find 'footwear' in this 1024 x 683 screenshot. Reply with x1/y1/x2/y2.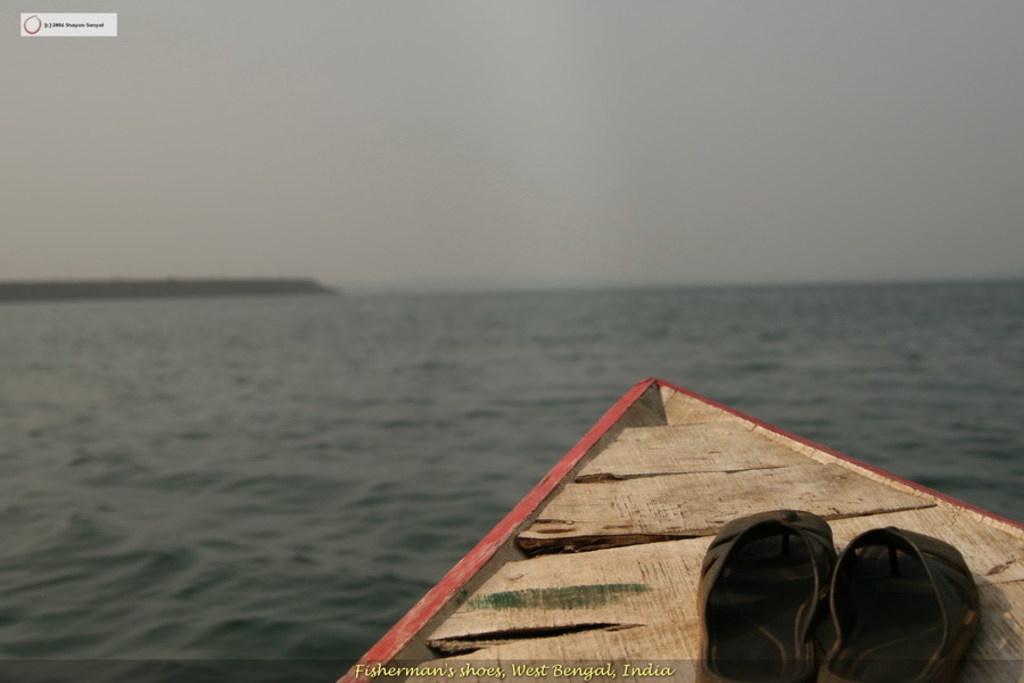
695/507/834/682.
